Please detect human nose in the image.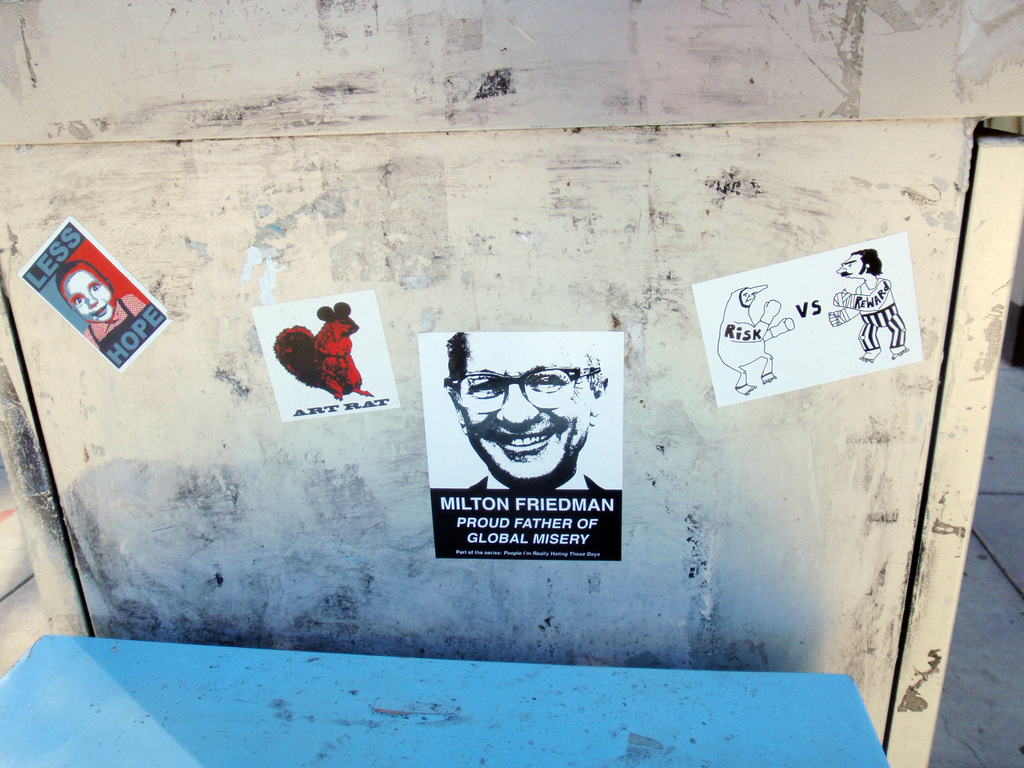
<bbox>833, 264, 847, 274</bbox>.
